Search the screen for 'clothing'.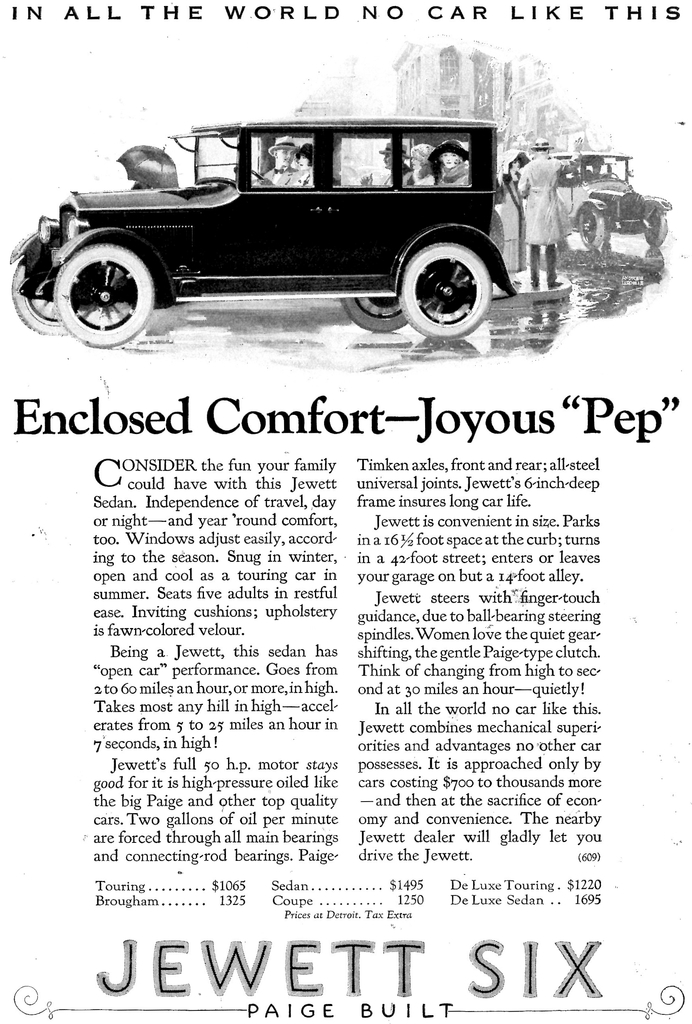
Found at region(439, 164, 468, 185).
